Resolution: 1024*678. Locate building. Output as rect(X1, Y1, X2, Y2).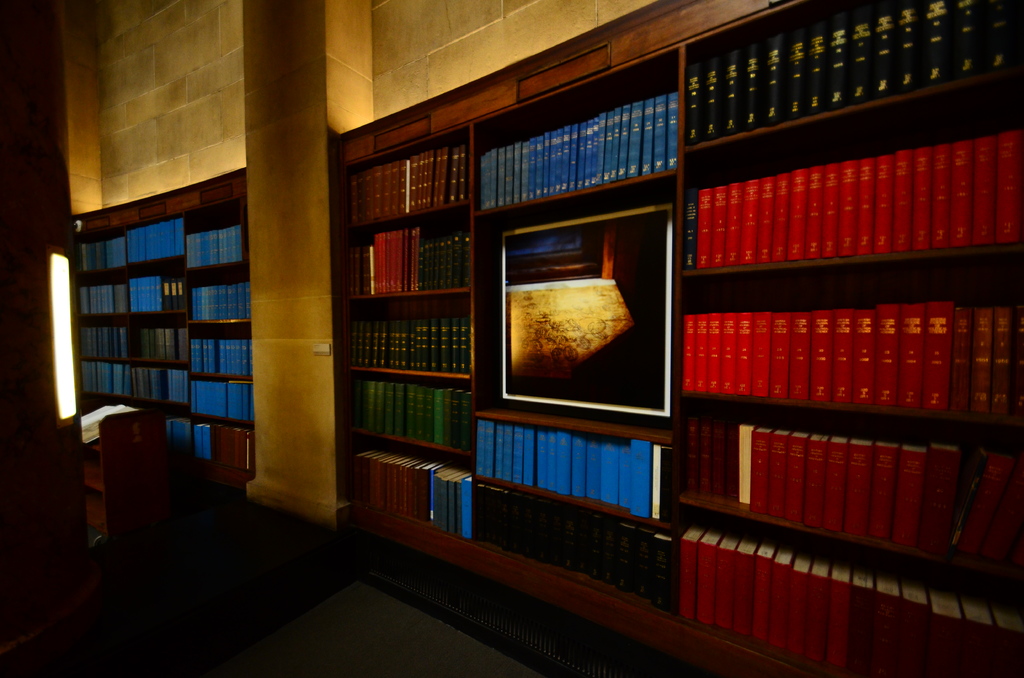
rect(0, 0, 1023, 677).
